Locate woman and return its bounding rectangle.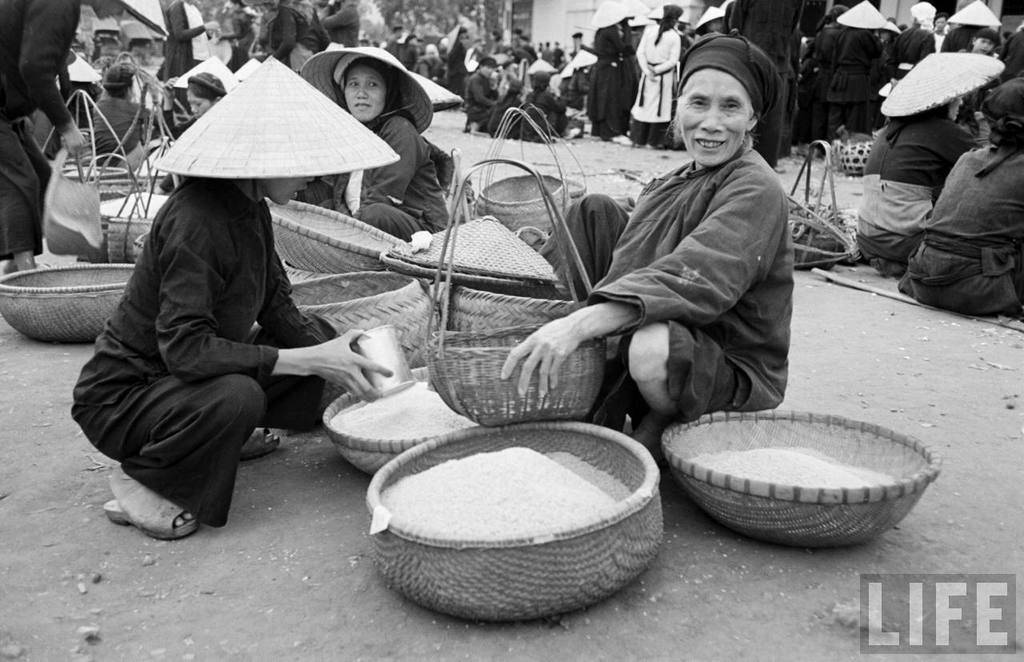
160:69:230:136.
